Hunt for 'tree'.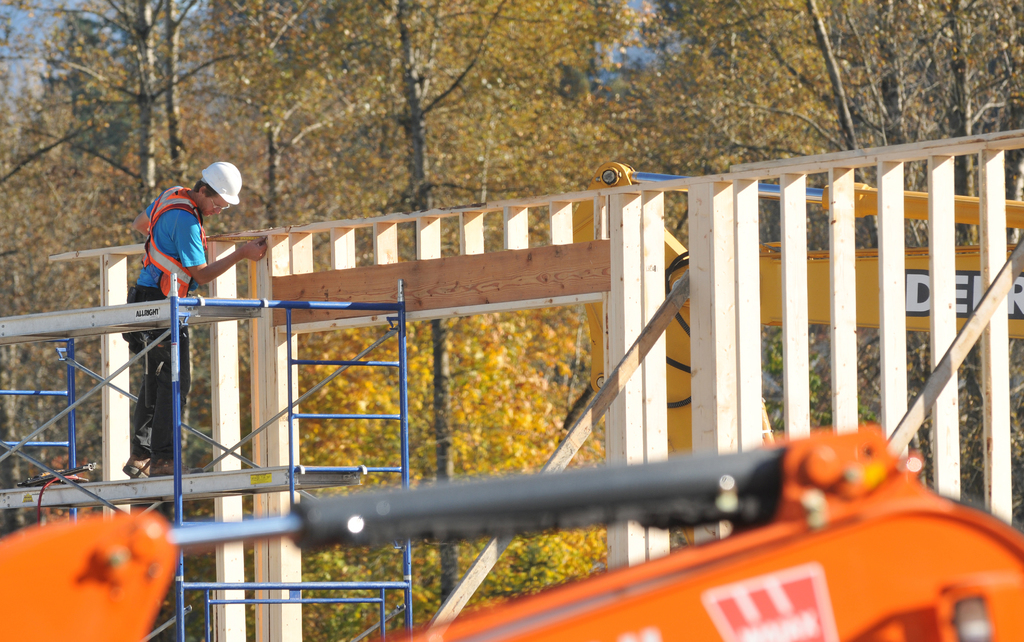
Hunted down at crop(249, 0, 650, 641).
